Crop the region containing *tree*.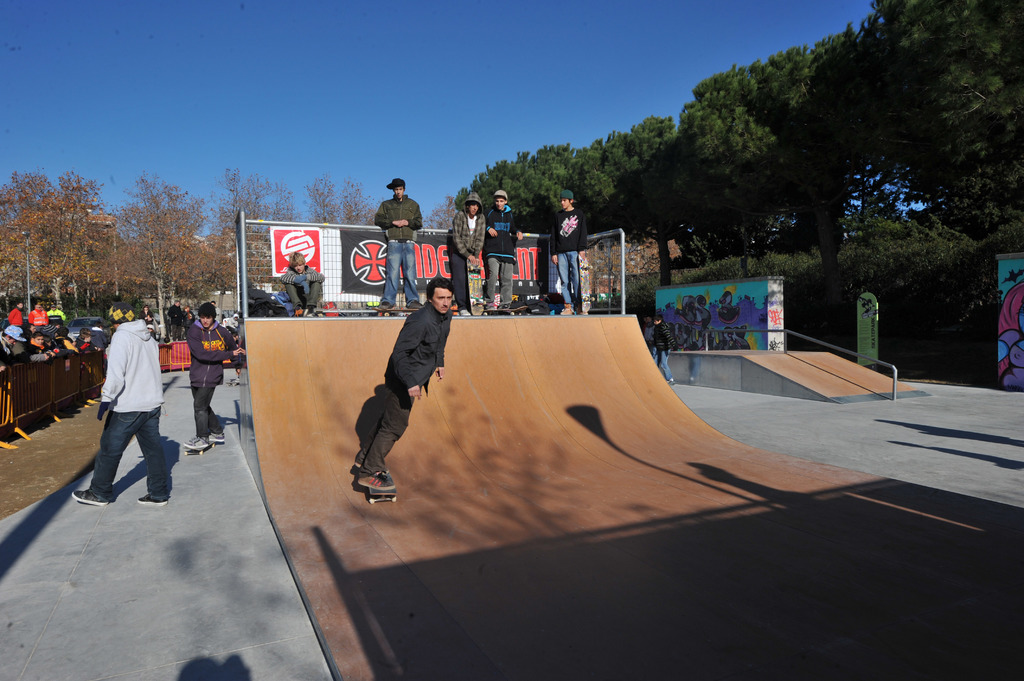
Crop region: 300, 168, 340, 221.
